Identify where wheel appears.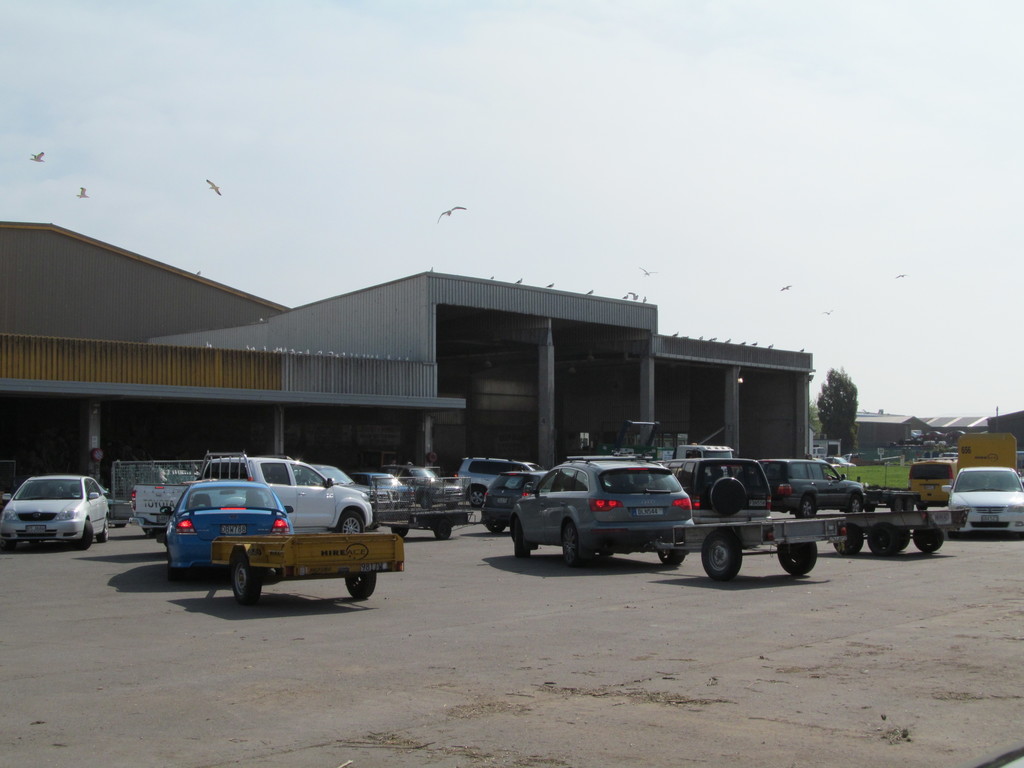
Appears at 899 526 910 550.
